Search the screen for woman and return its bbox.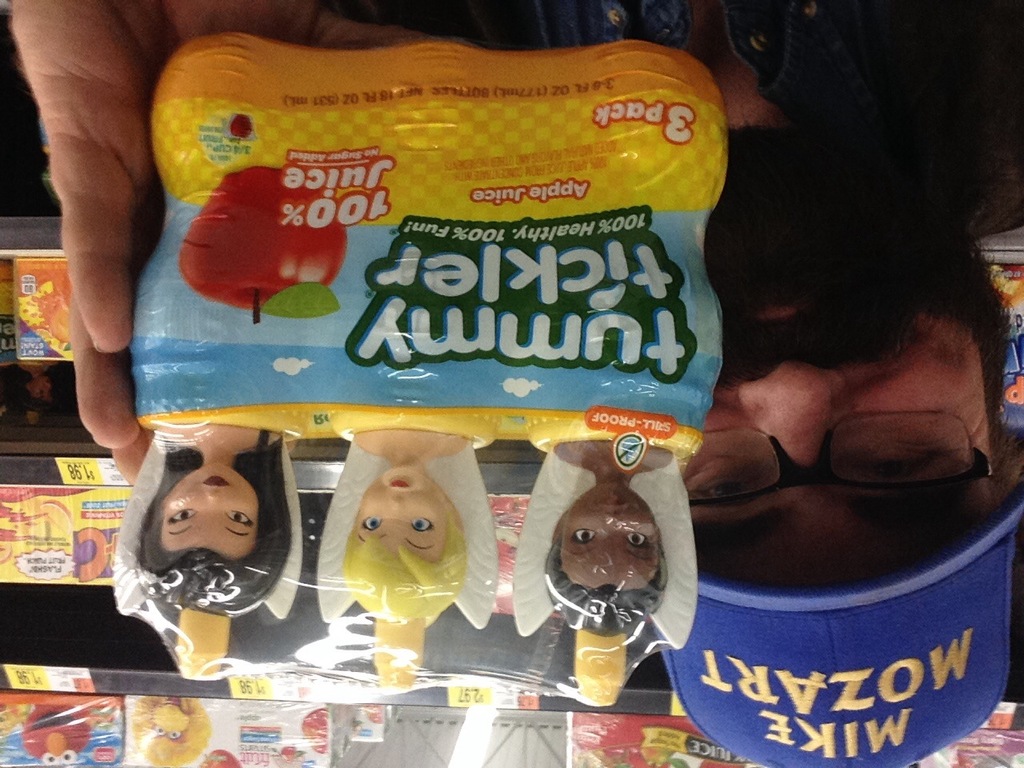
Found: 140/417/294/621.
